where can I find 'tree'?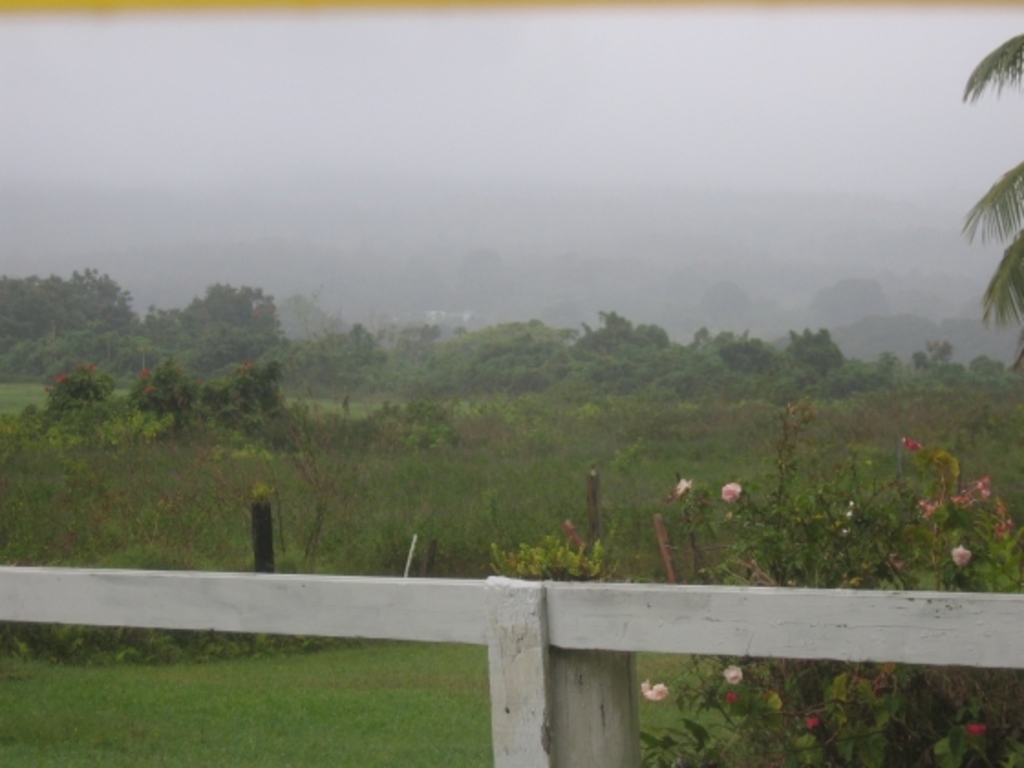
You can find it at detection(37, 355, 117, 411).
